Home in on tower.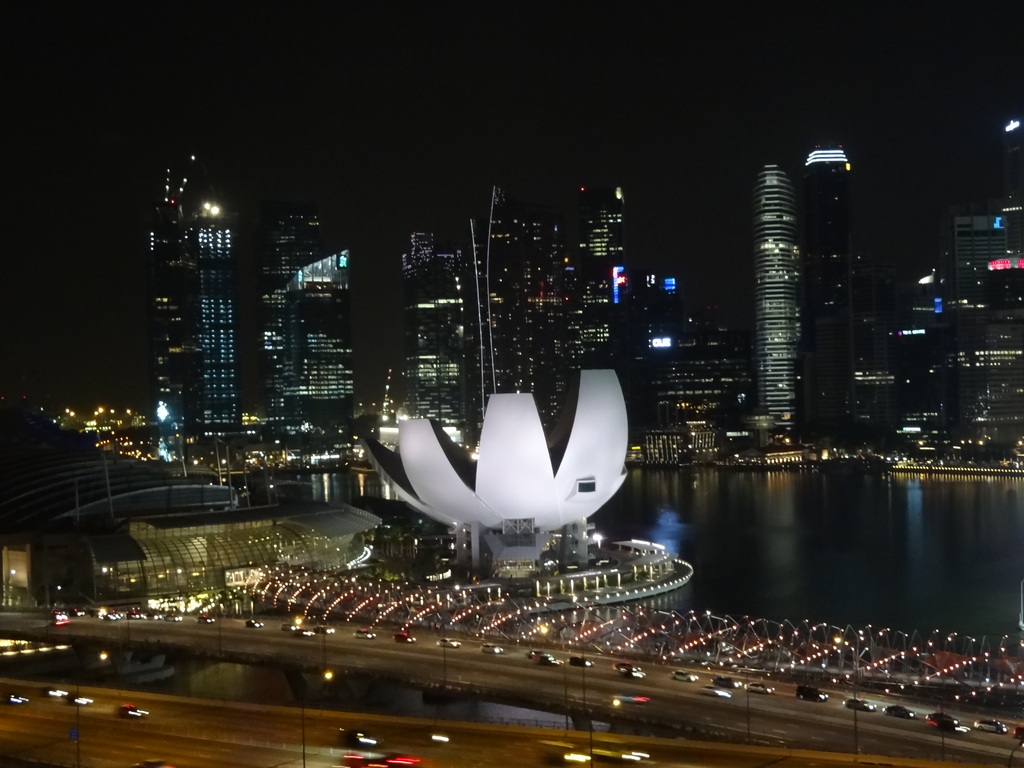
Homed in at 146, 155, 241, 452.
